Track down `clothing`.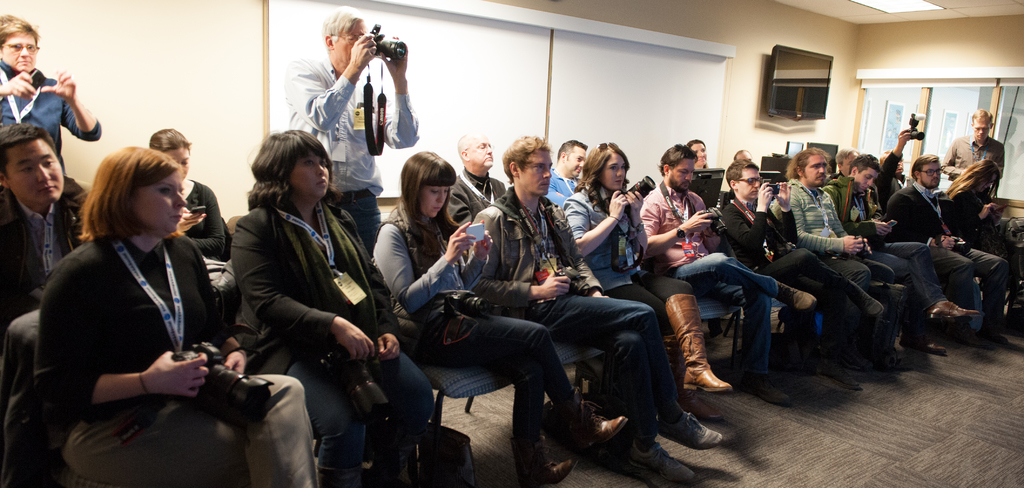
Tracked to <region>785, 178, 849, 252</region>.
